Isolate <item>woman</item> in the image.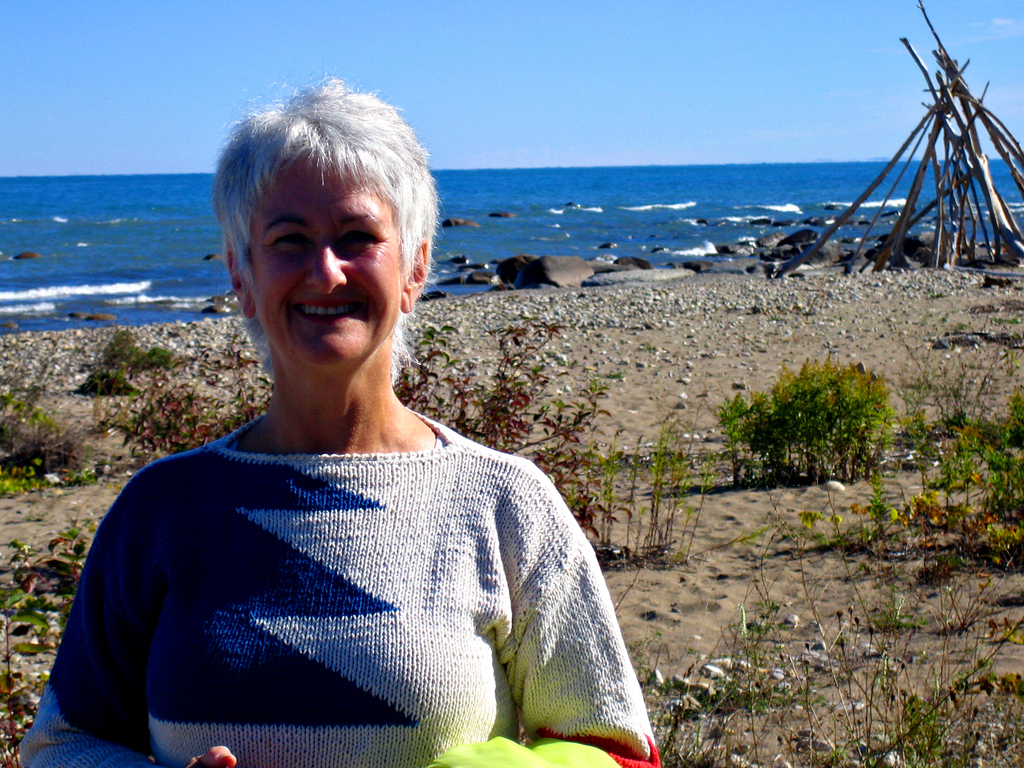
Isolated region: bbox(35, 150, 704, 767).
